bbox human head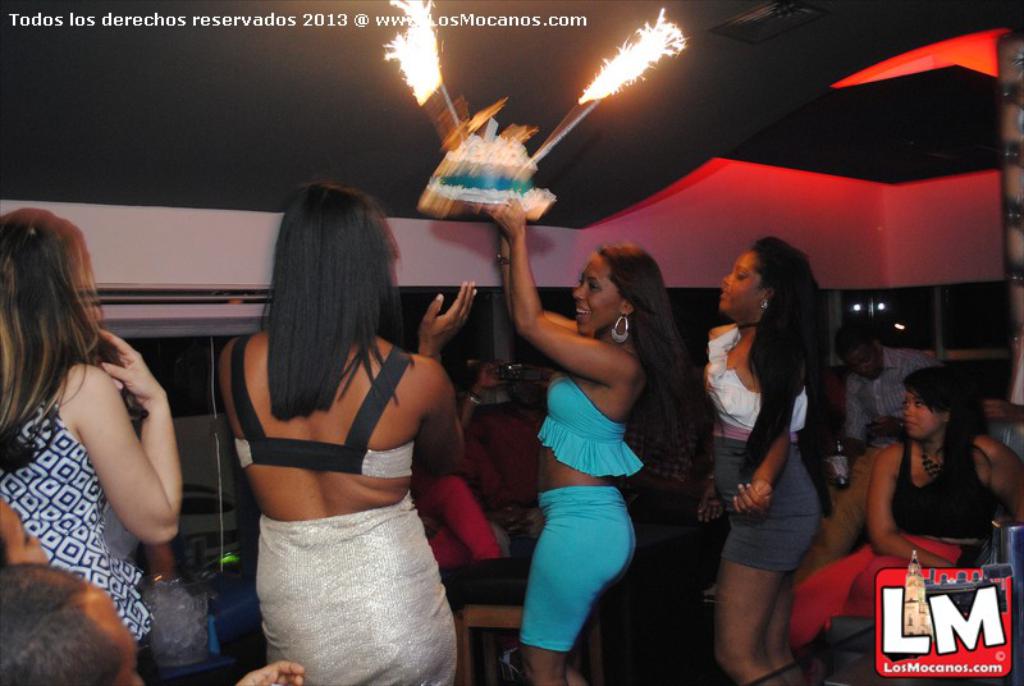
0/211/99/339
